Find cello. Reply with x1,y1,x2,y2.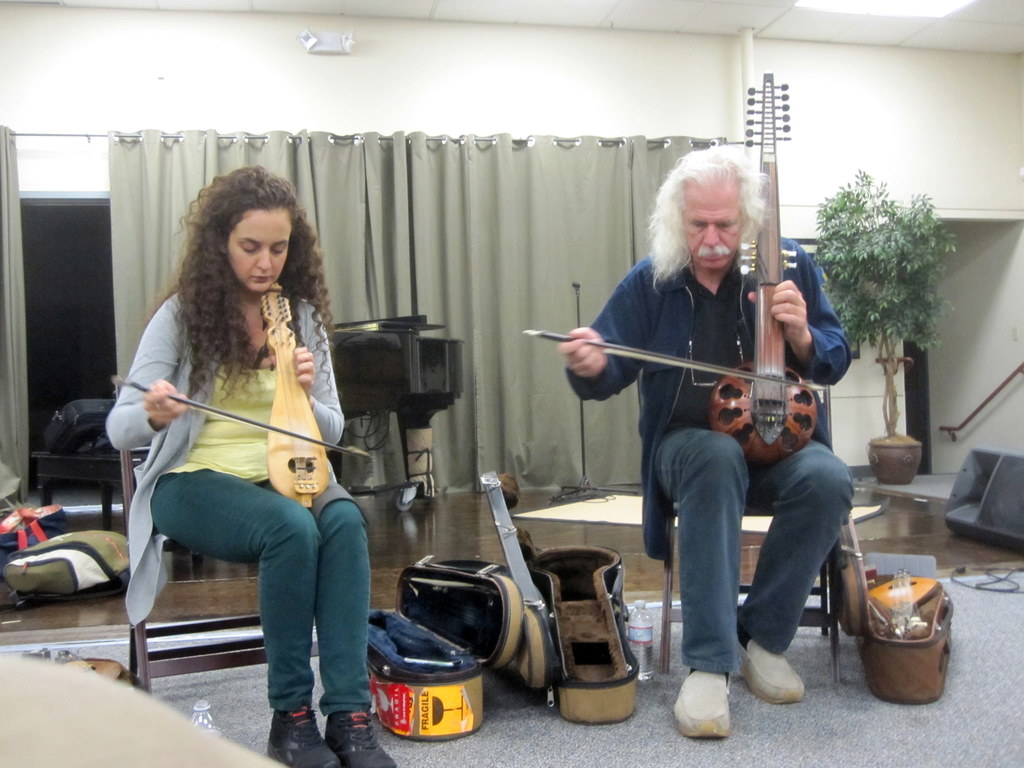
273,291,335,511.
